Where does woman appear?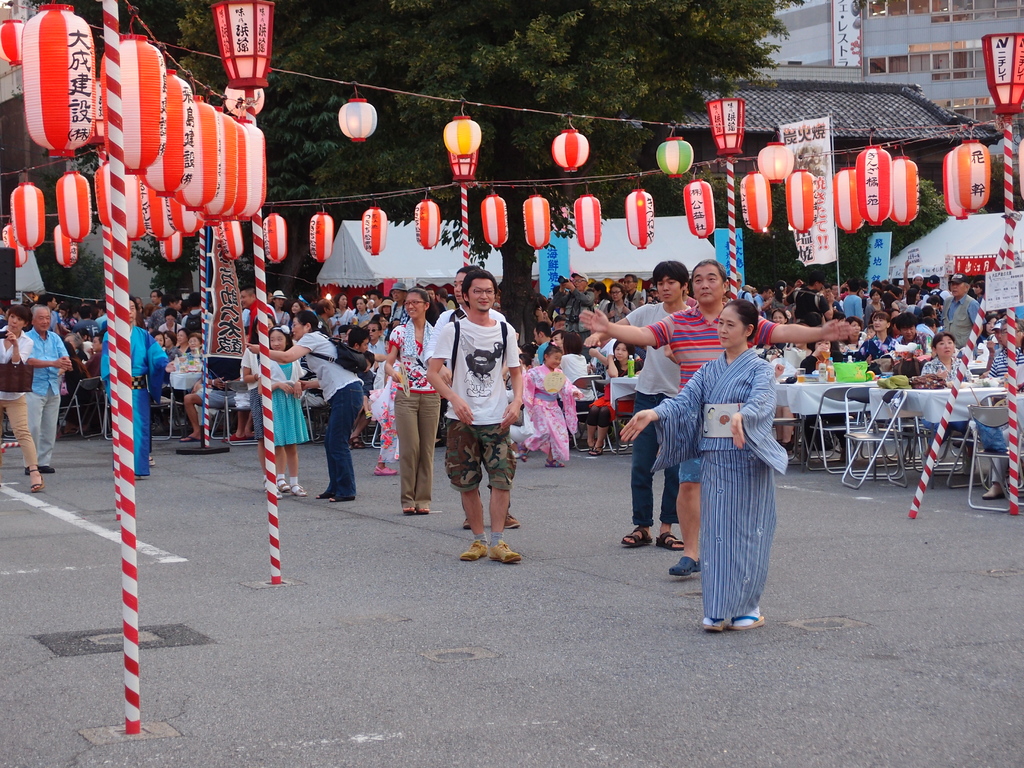
Appears at bbox(381, 285, 451, 521).
